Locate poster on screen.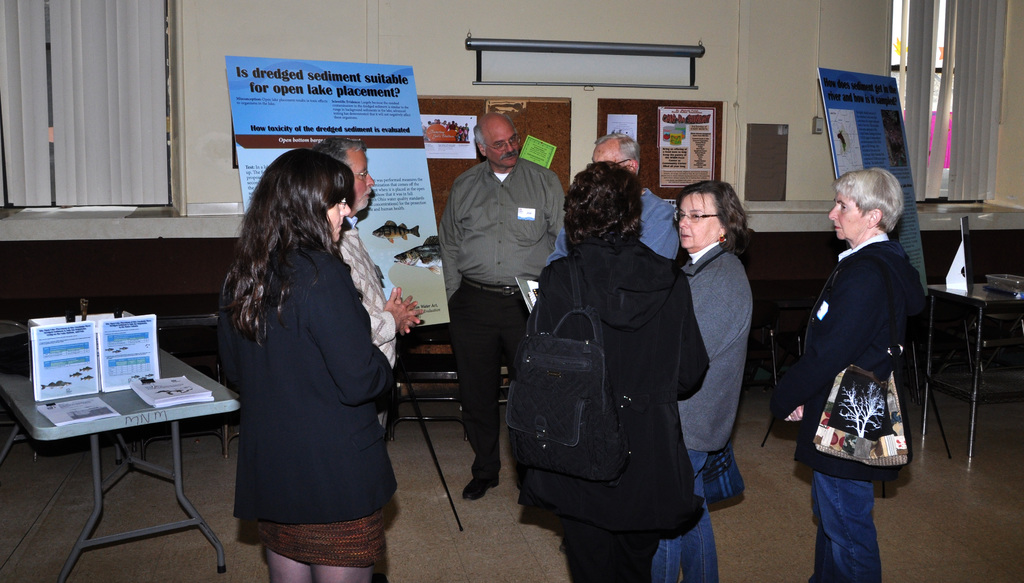
On screen at detection(659, 103, 716, 190).
